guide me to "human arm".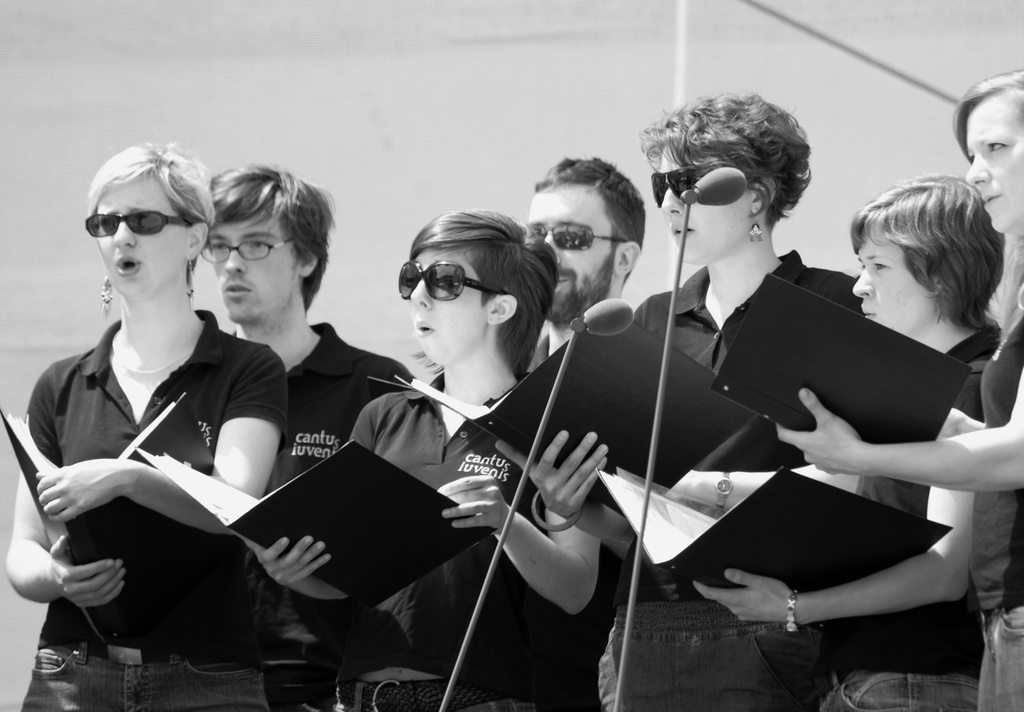
Guidance: [x1=236, y1=400, x2=364, y2=608].
